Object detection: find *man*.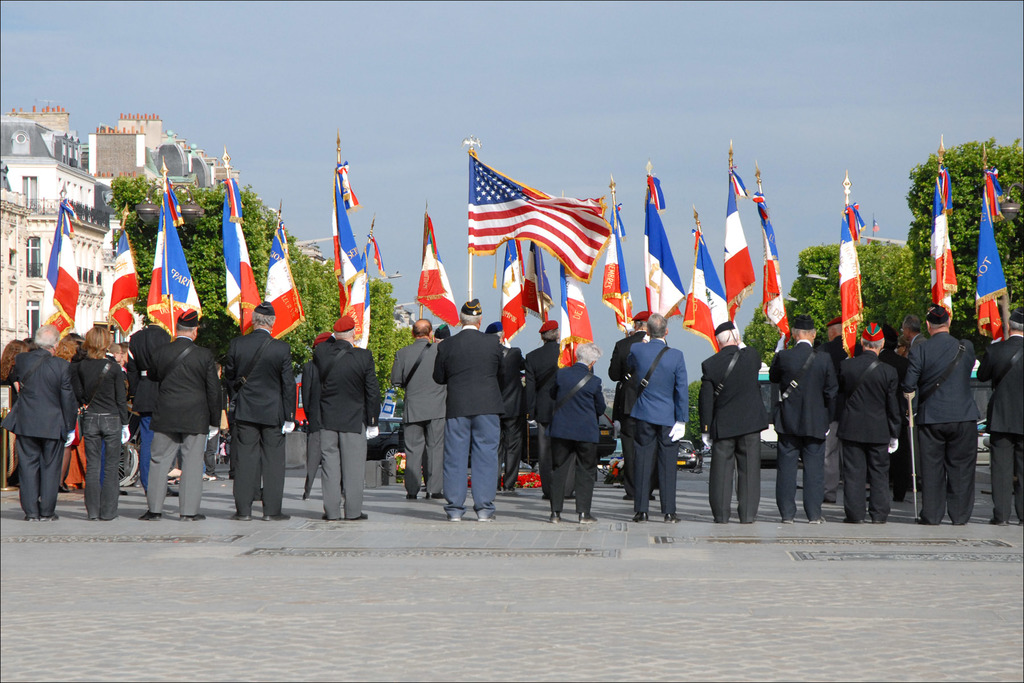
box(390, 318, 445, 499).
